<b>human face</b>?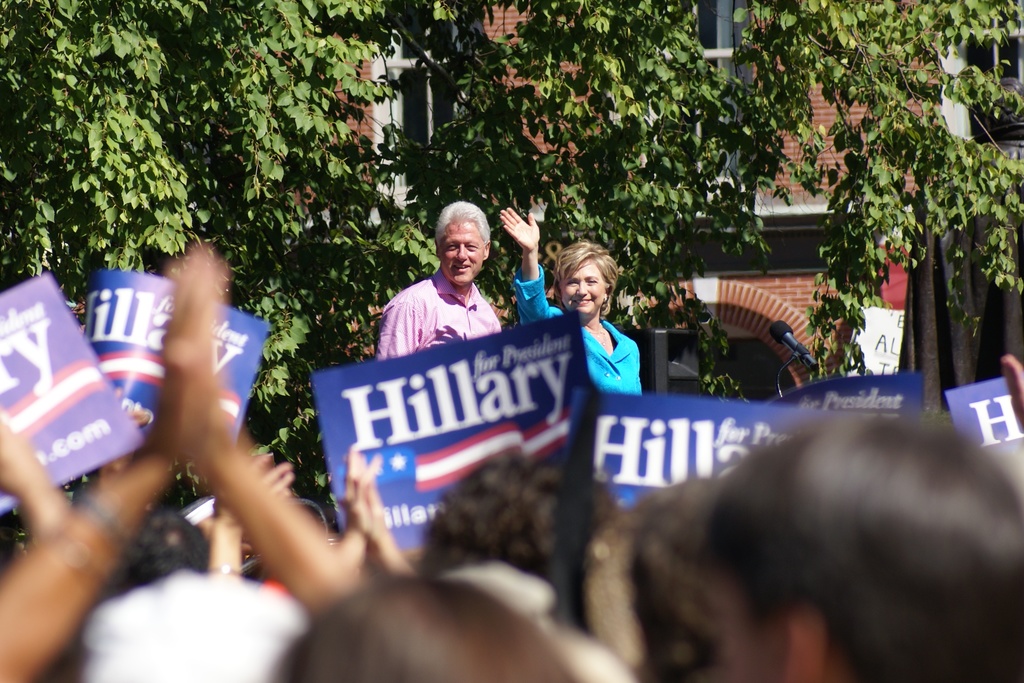
<bbox>438, 222, 483, 284</bbox>
